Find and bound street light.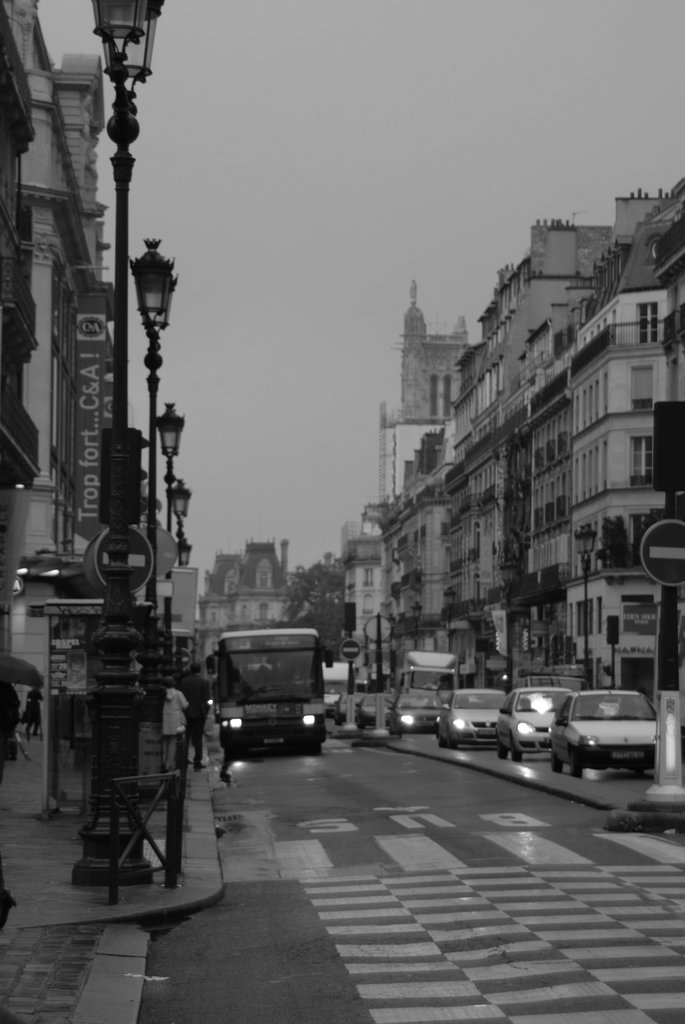
Bound: 178/532/203/582.
